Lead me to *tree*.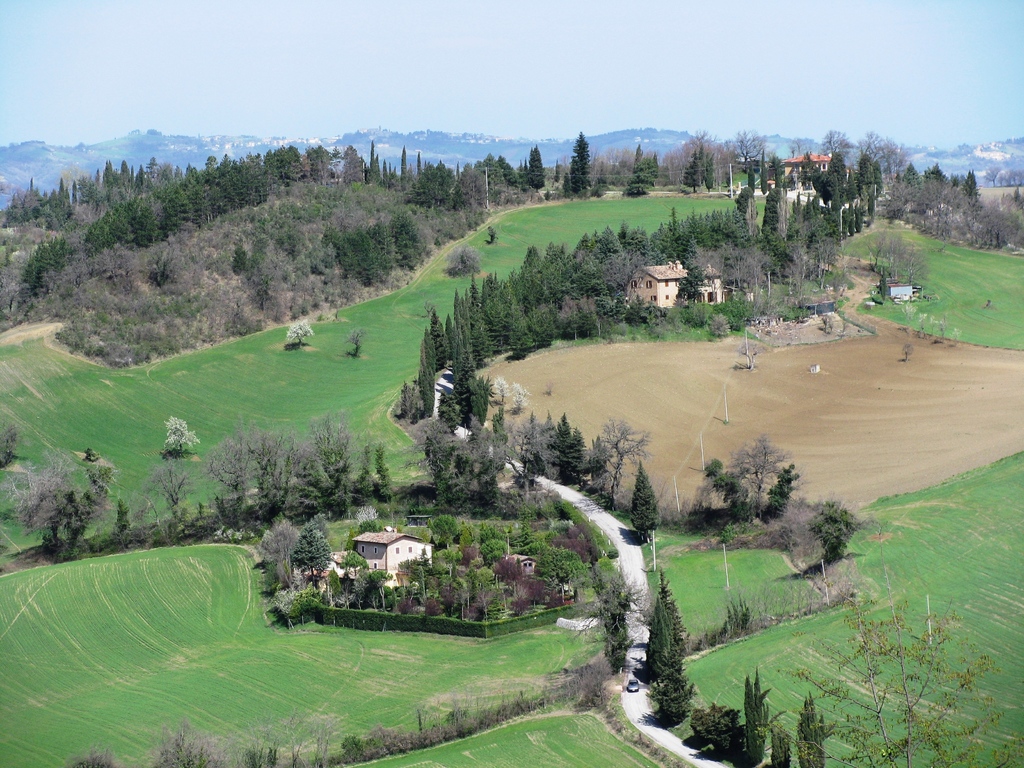
Lead to box(771, 519, 1023, 767).
